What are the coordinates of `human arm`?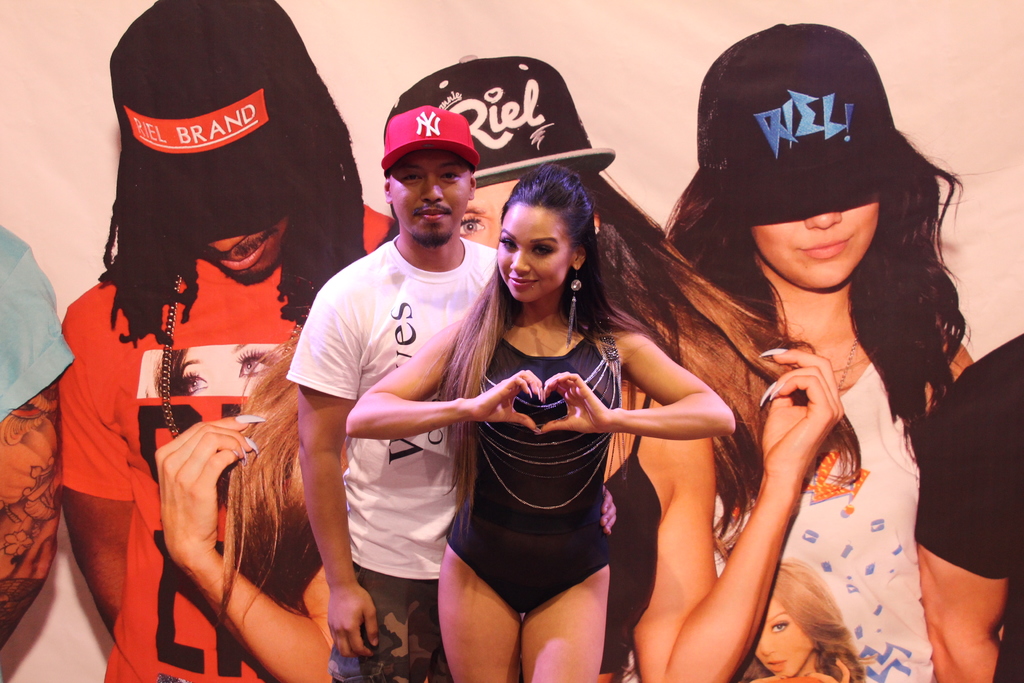
x1=545 y1=328 x2=738 y2=437.
